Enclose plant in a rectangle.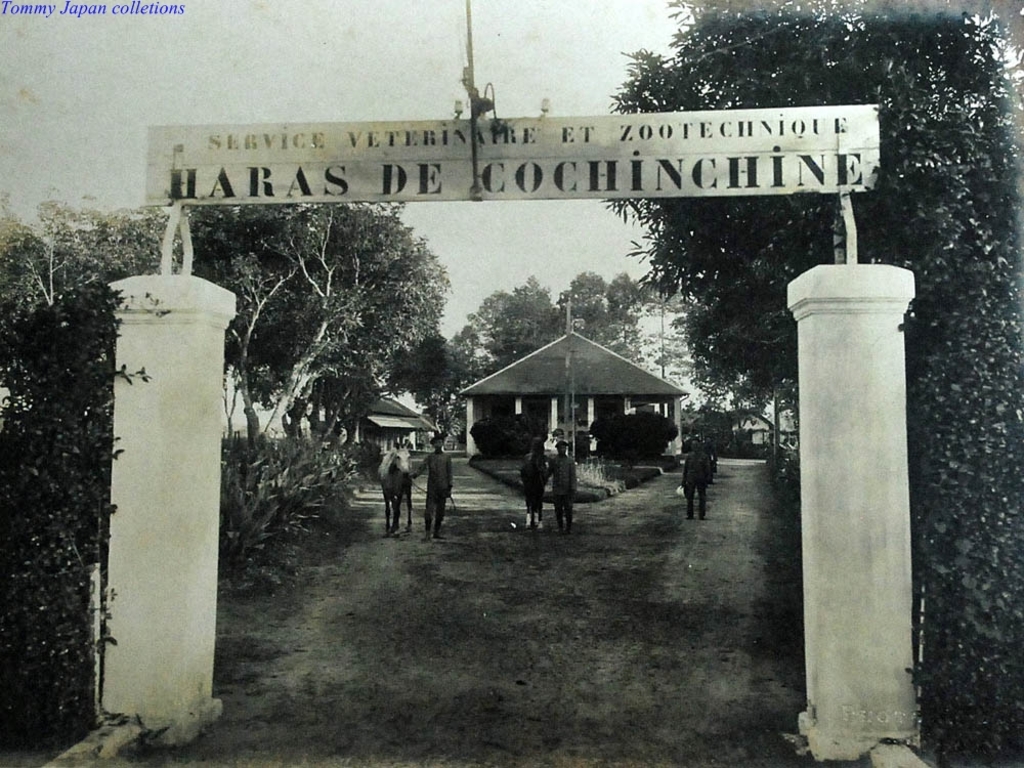
907/279/1023/767.
